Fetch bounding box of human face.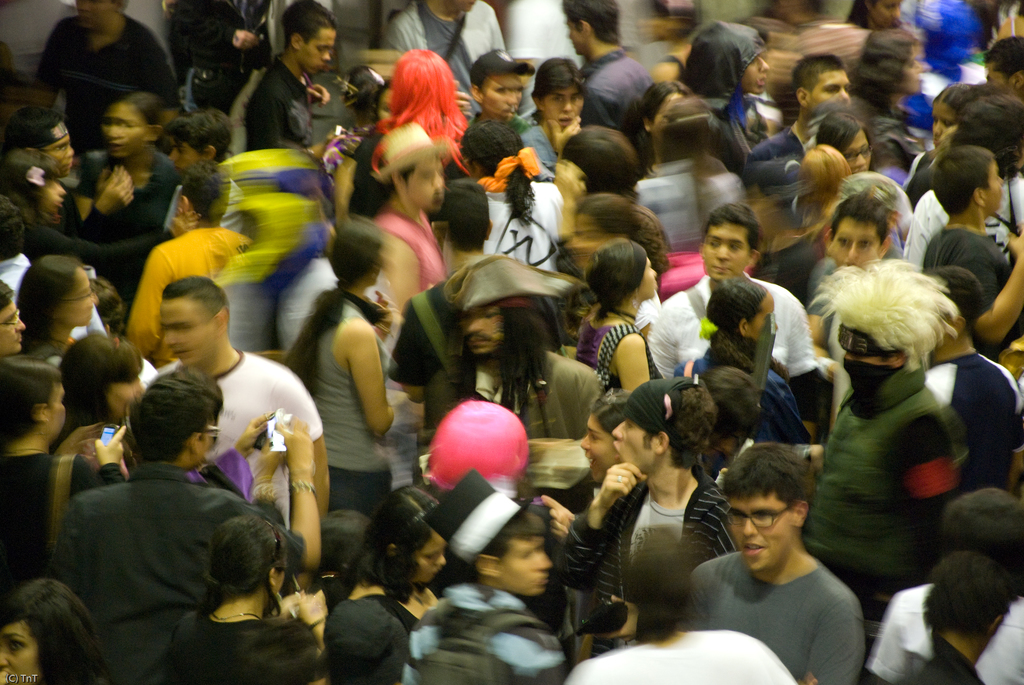
Bbox: bbox=[726, 492, 790, 572].
